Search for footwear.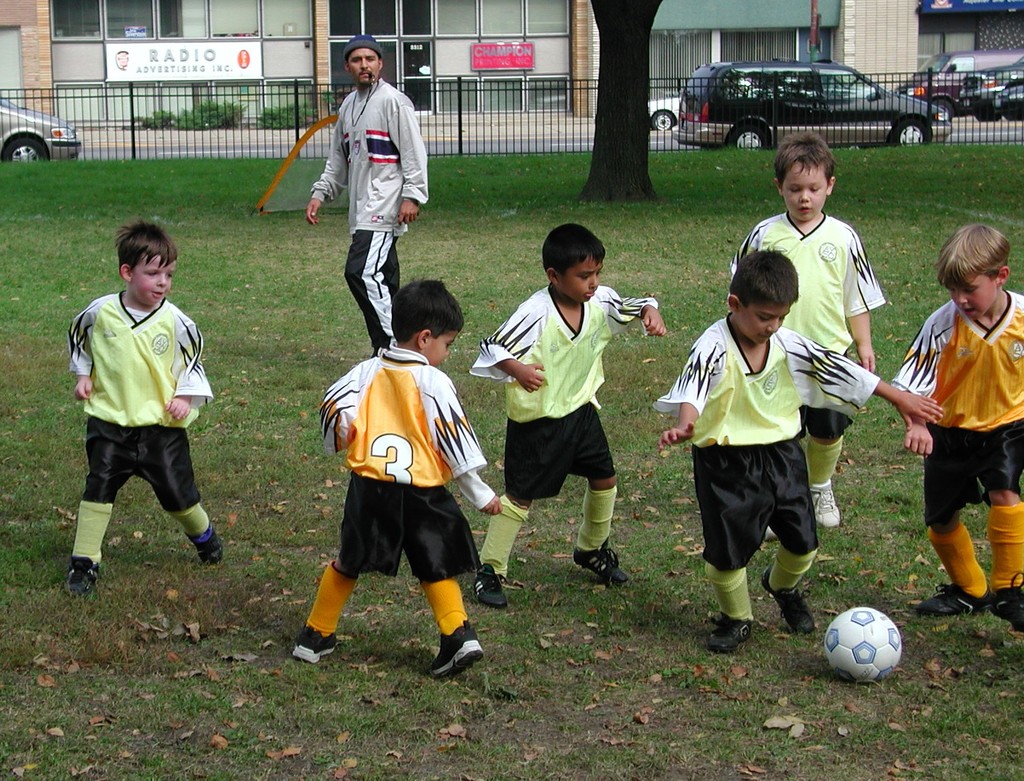
Found at 920,583,993,616.
